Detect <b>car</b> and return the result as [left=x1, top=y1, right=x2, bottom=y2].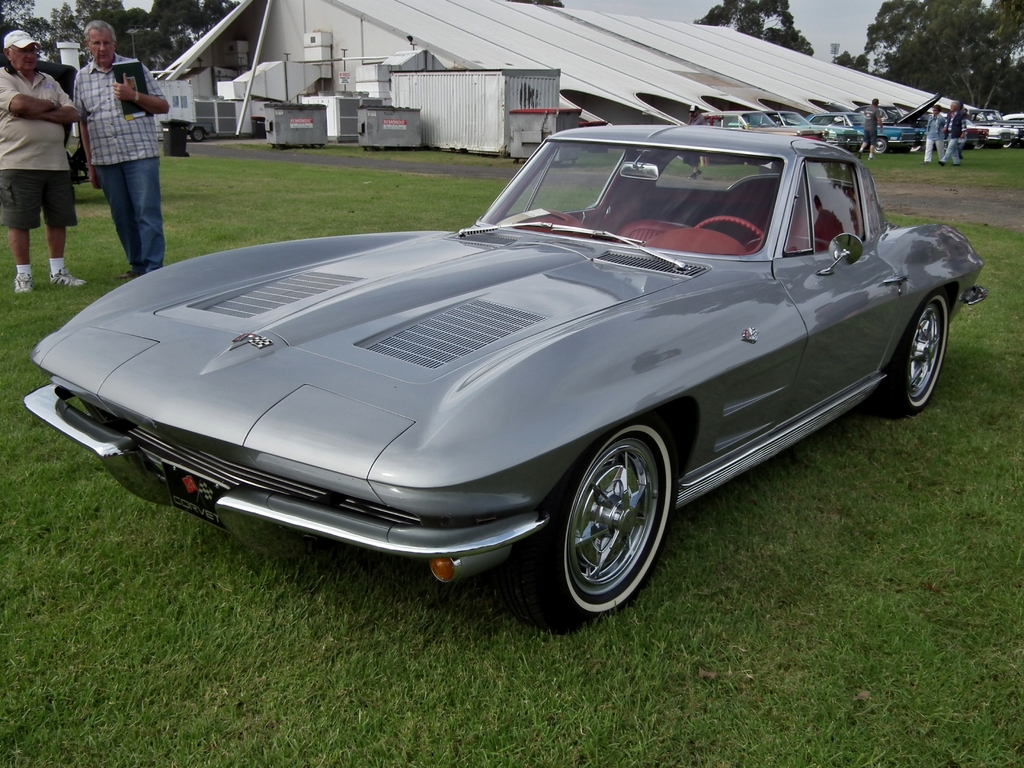
[left=49, top=117, right=961, bottom=634].
